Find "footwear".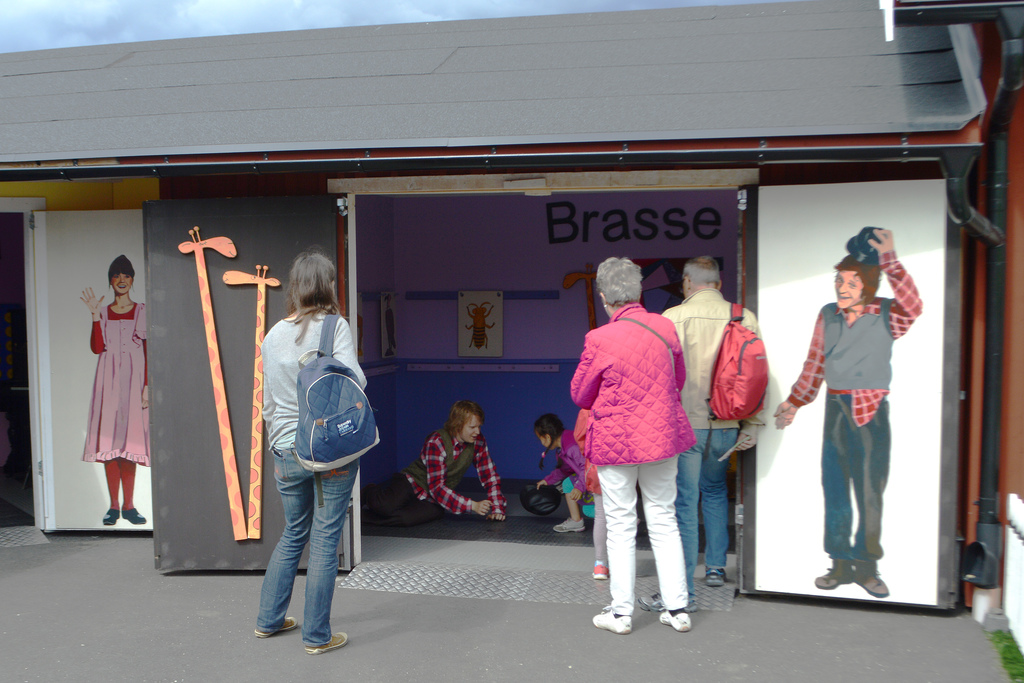
crop(706, 567, 729, 588).
